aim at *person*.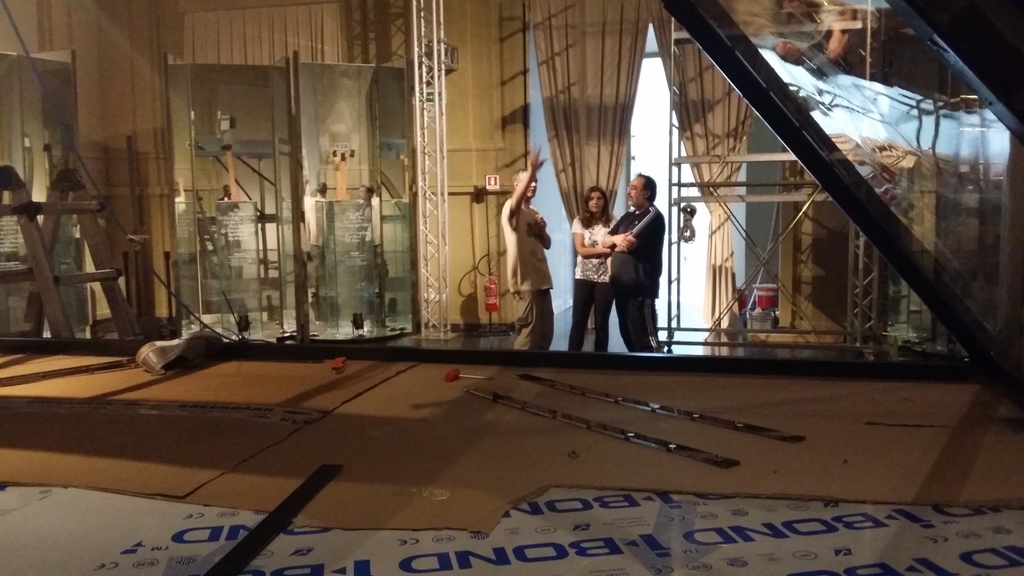
Aimed at 495/143/552/356.
